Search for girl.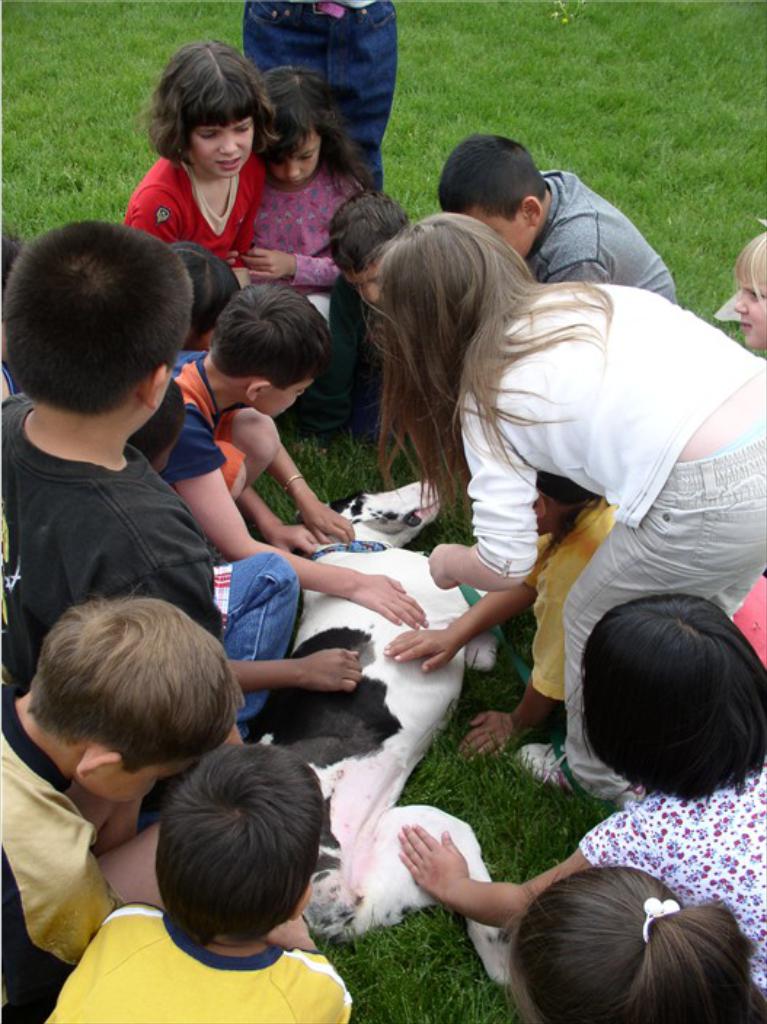
Found at rect(380, 474, 616, 759).
